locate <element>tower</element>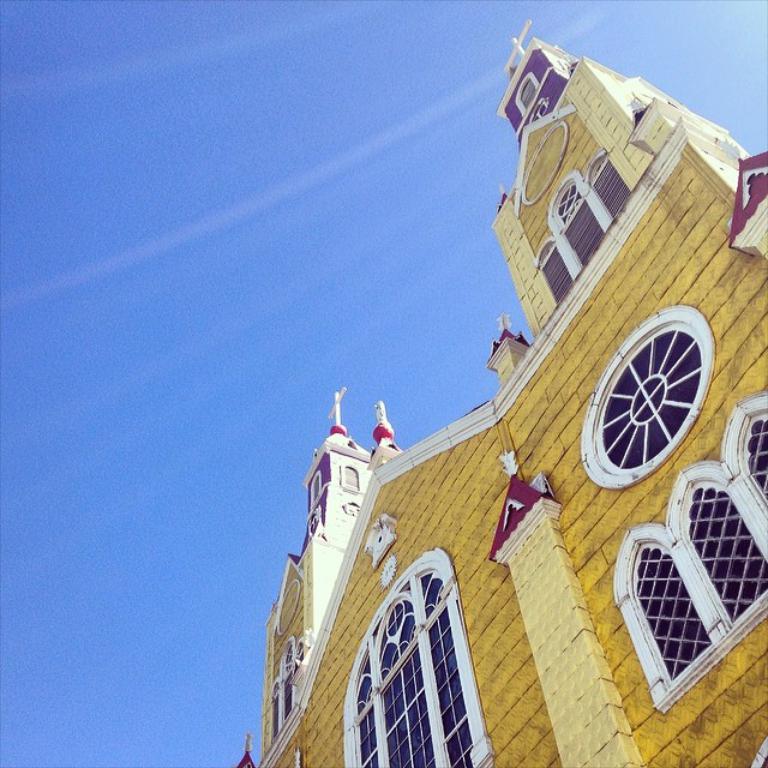
box=[70, 0, 767, 767]
